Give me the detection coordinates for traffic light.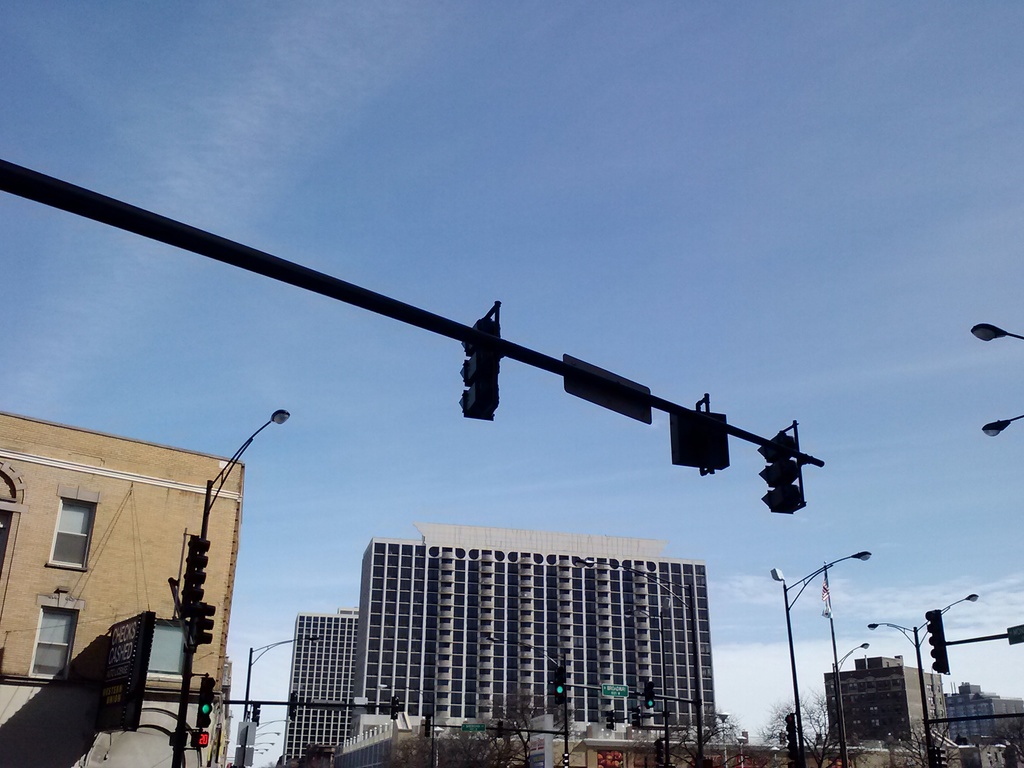
[x1=784, y1=713, x2=796, y2=759].
